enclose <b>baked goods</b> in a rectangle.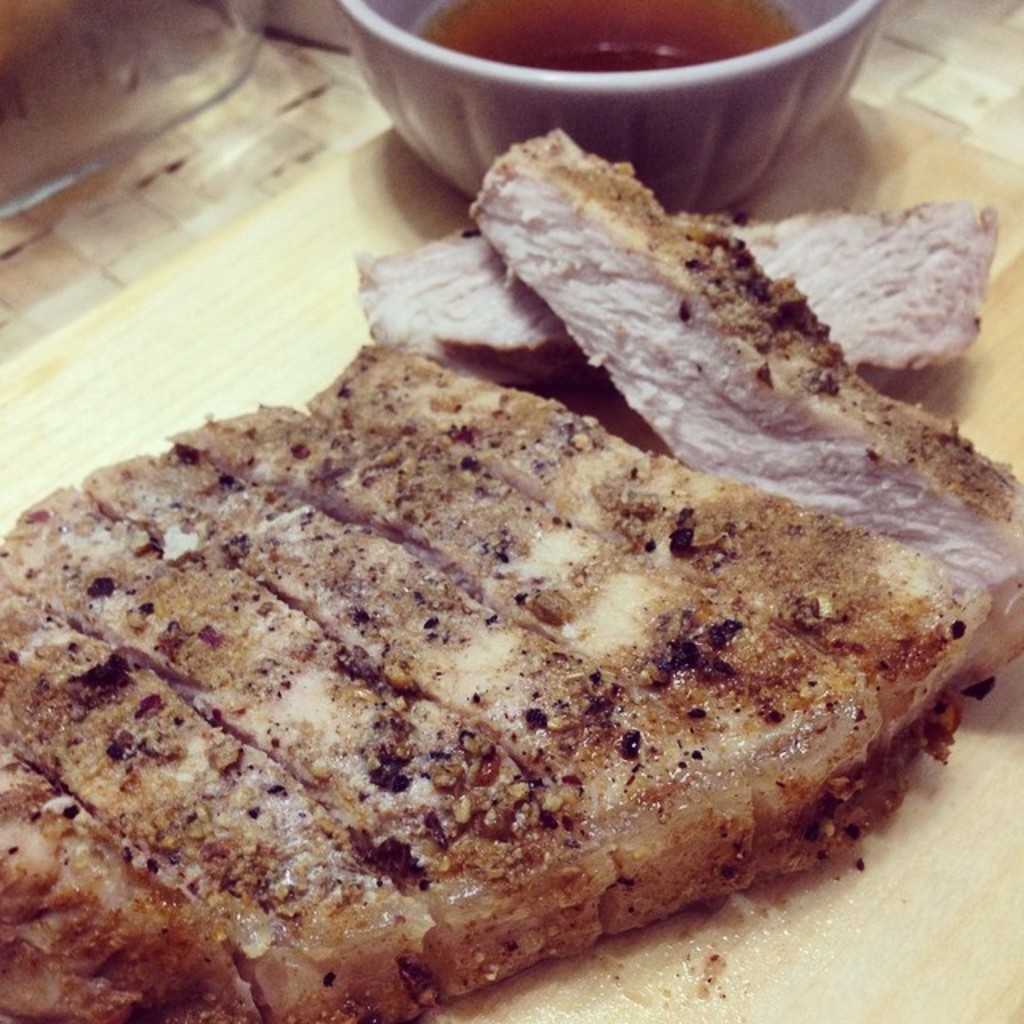
box(357, 210, 992, 387).
